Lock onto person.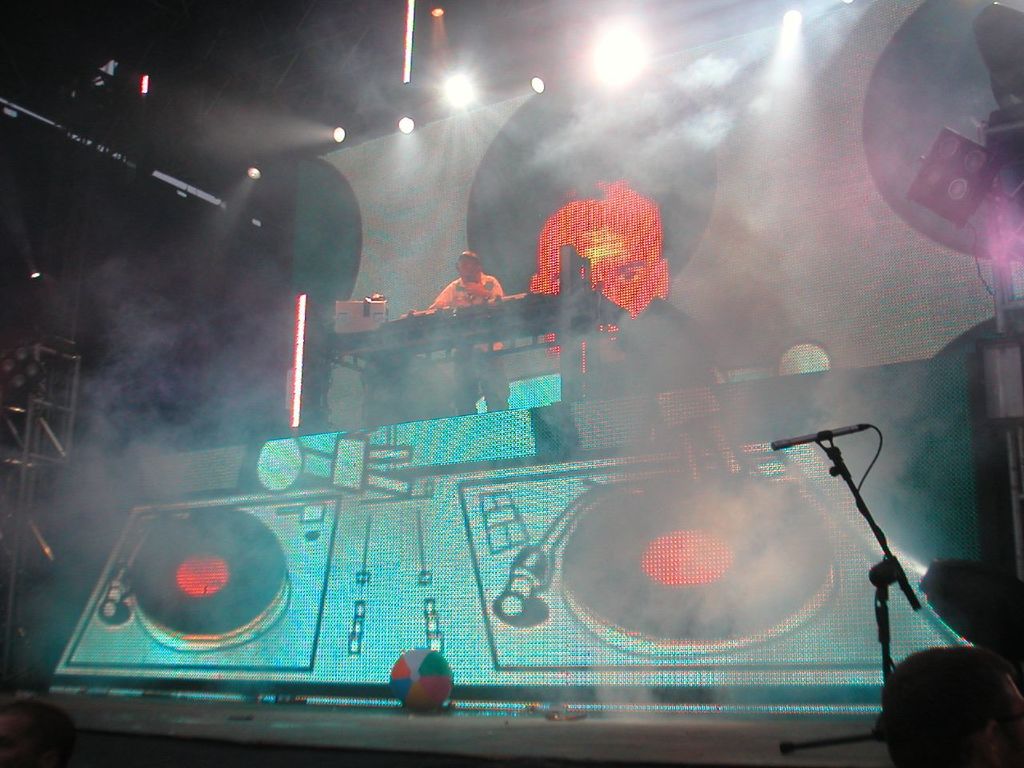
Locked: (403, 245, 513, 410).
